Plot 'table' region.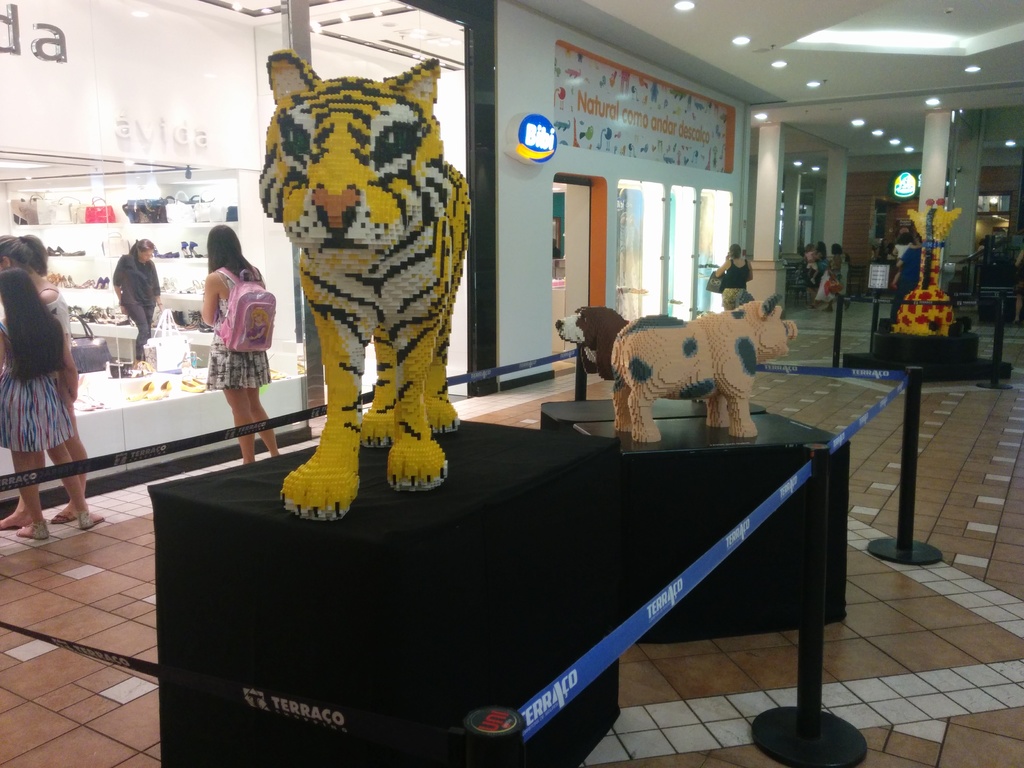
Plotted at locate(146, 406, 624, 767).
